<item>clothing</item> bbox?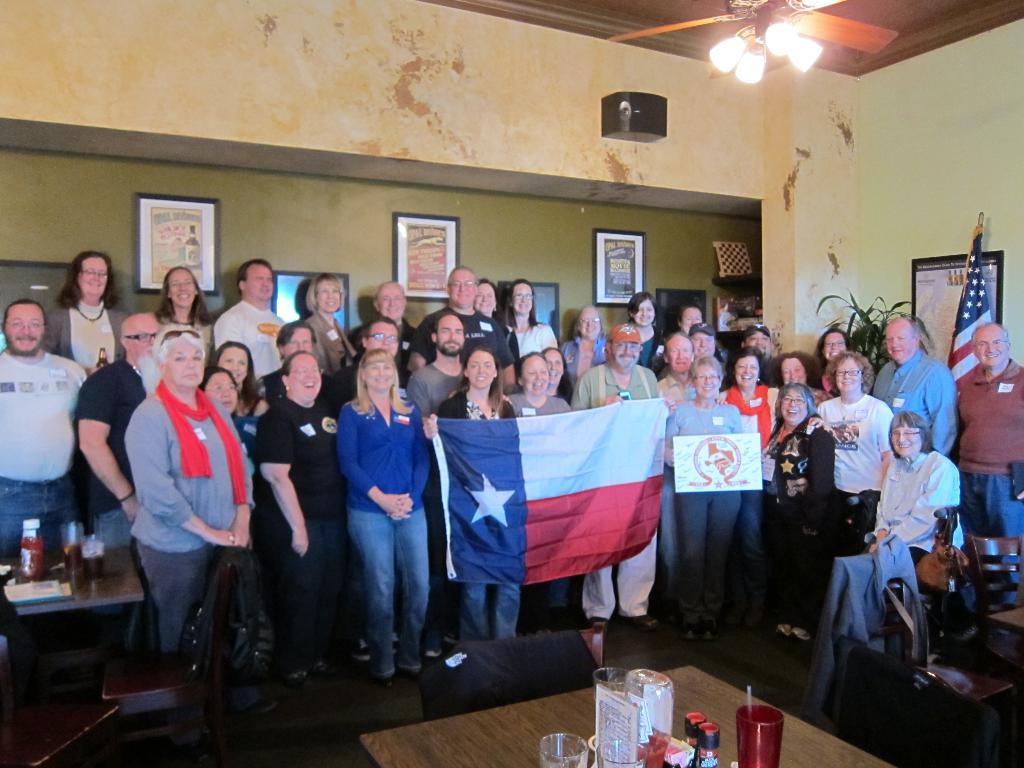
rect(124, 385, 253, 660)
